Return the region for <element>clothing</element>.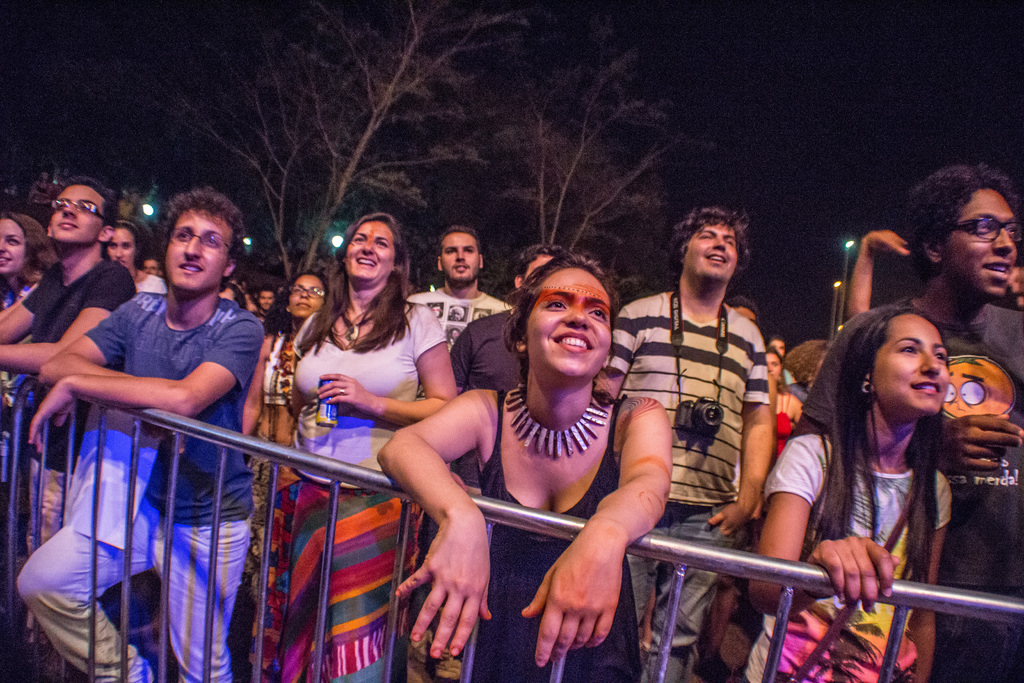
(793, 377, 808, 406).
